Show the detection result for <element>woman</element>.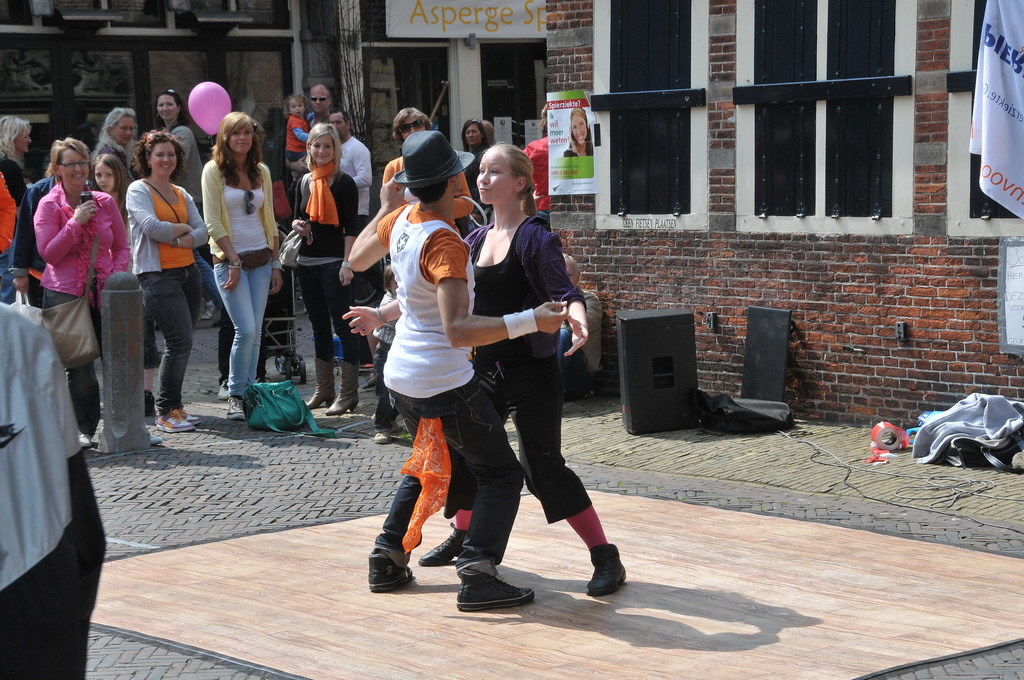
x1=121, y1=133, x2=215, y2=433.
